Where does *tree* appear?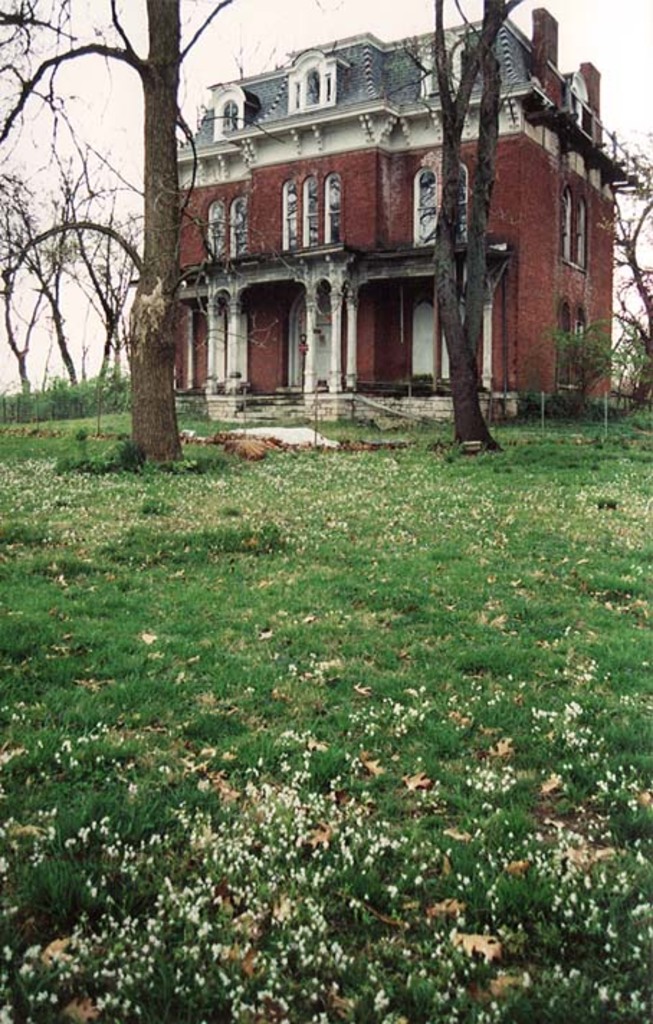
Appears at 20, 23, 183, 485.
